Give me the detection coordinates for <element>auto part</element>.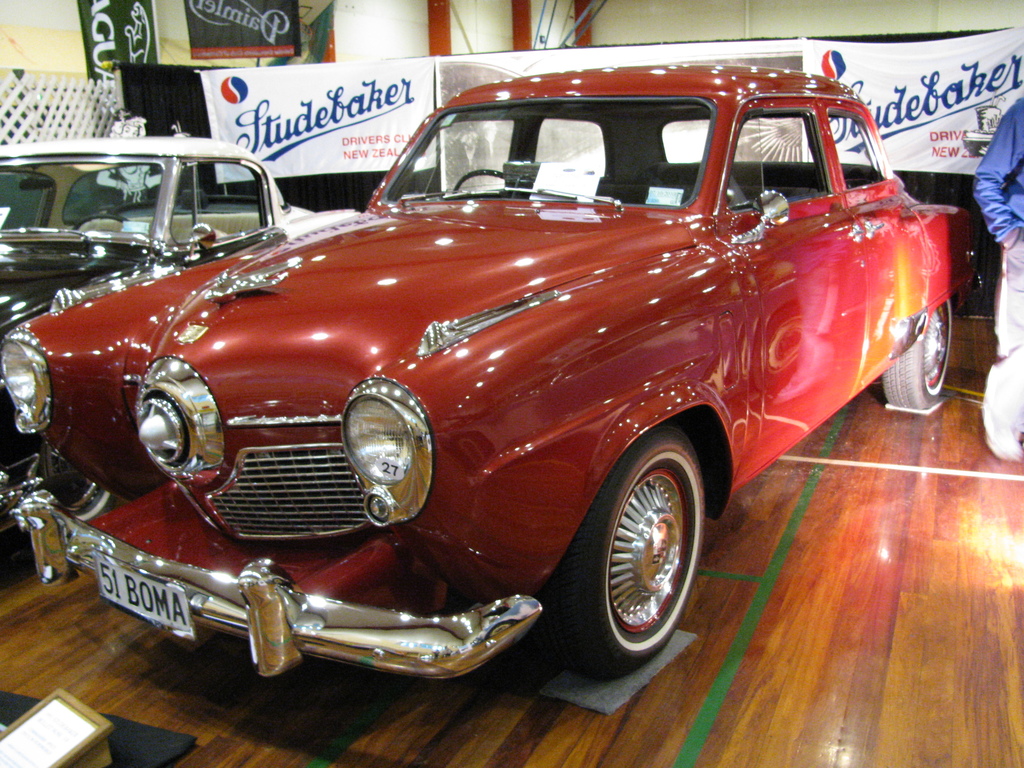
<region>168, 158, 282, 224</region>.
